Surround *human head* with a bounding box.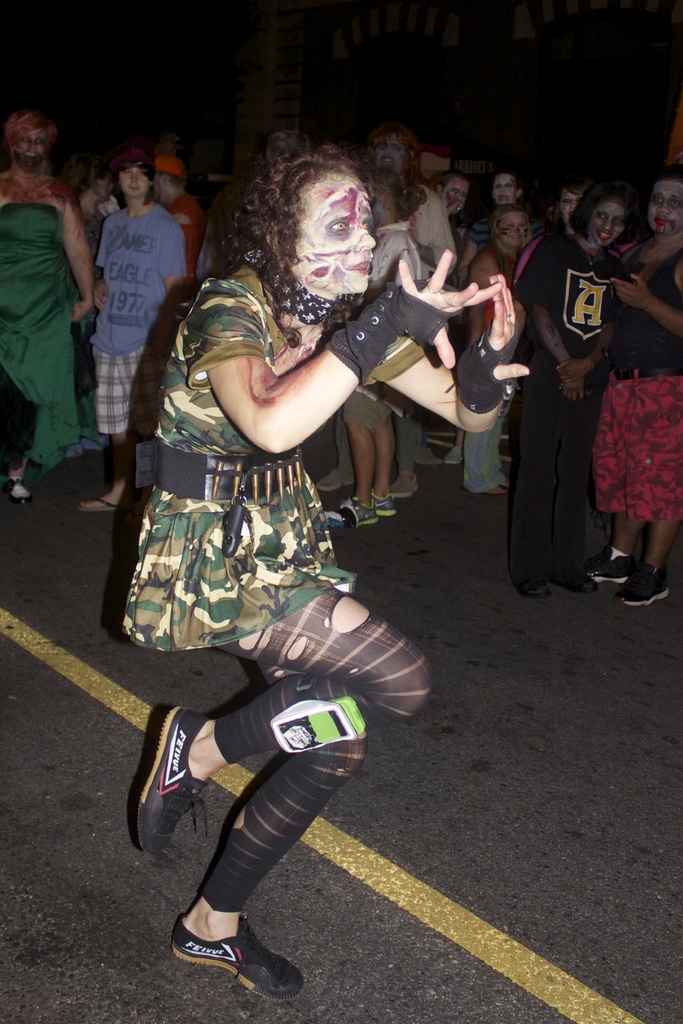
detection(4, 112, 59, 177).
